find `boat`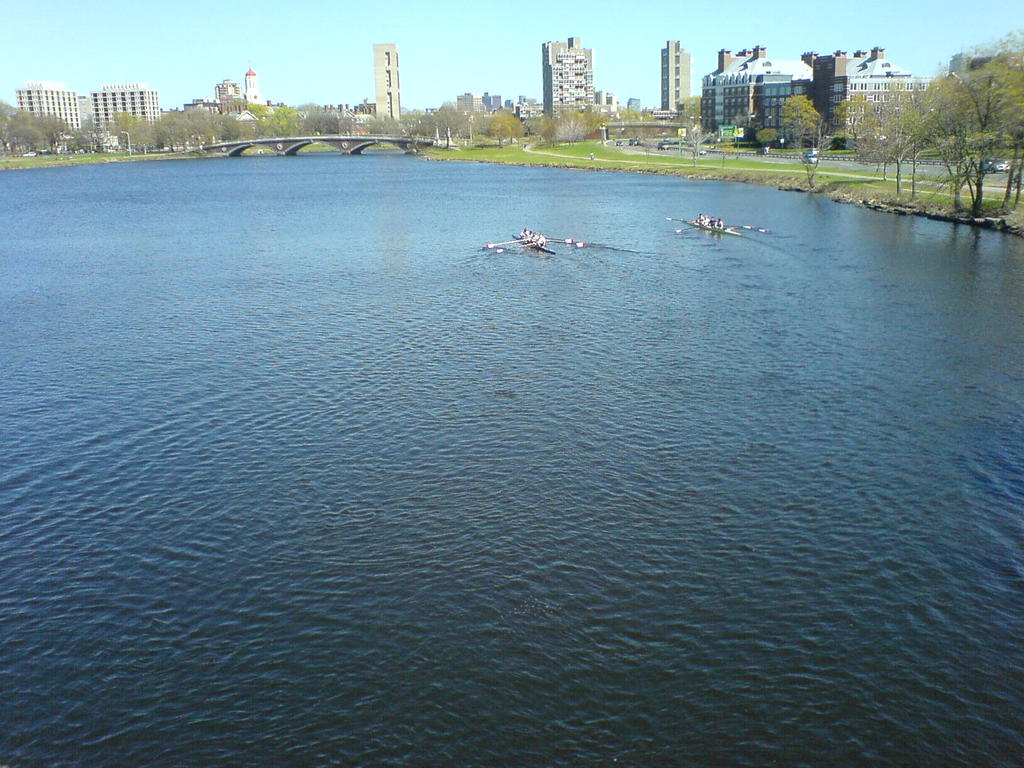
left=511, top=231, right=556, bottom=253
